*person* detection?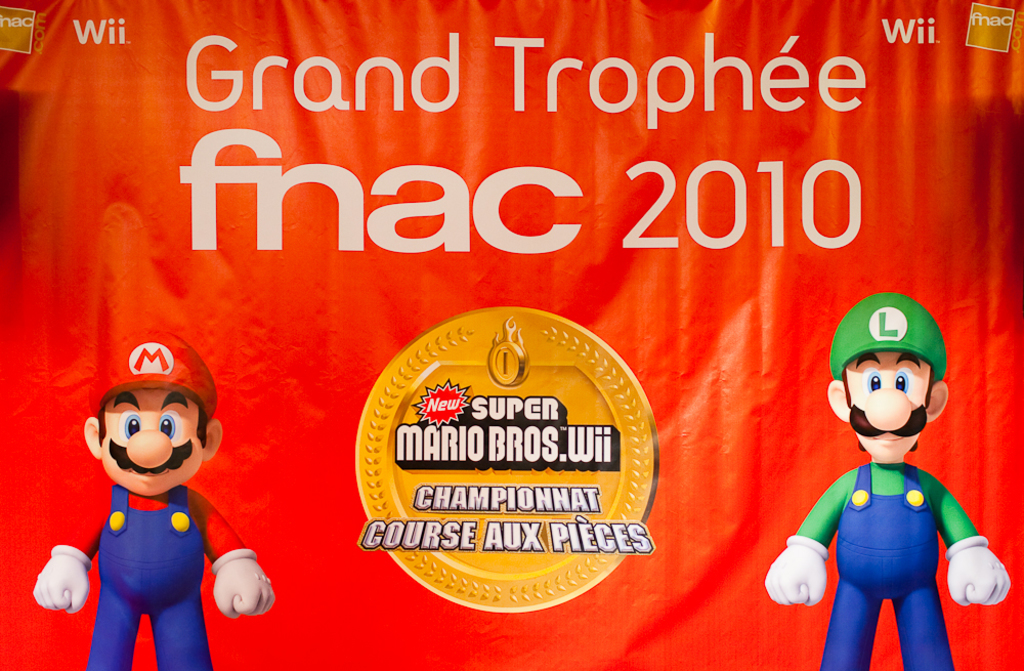
bbox(34, 329, 271, 666)
